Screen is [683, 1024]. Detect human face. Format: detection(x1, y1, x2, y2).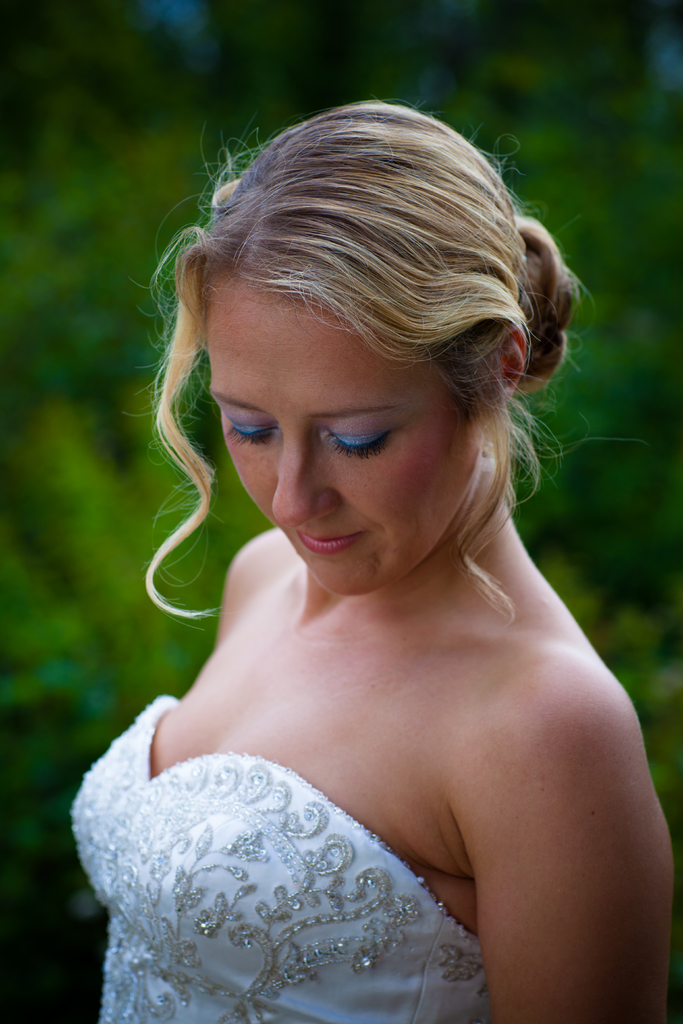
detection(211, 272, 486, 599).
